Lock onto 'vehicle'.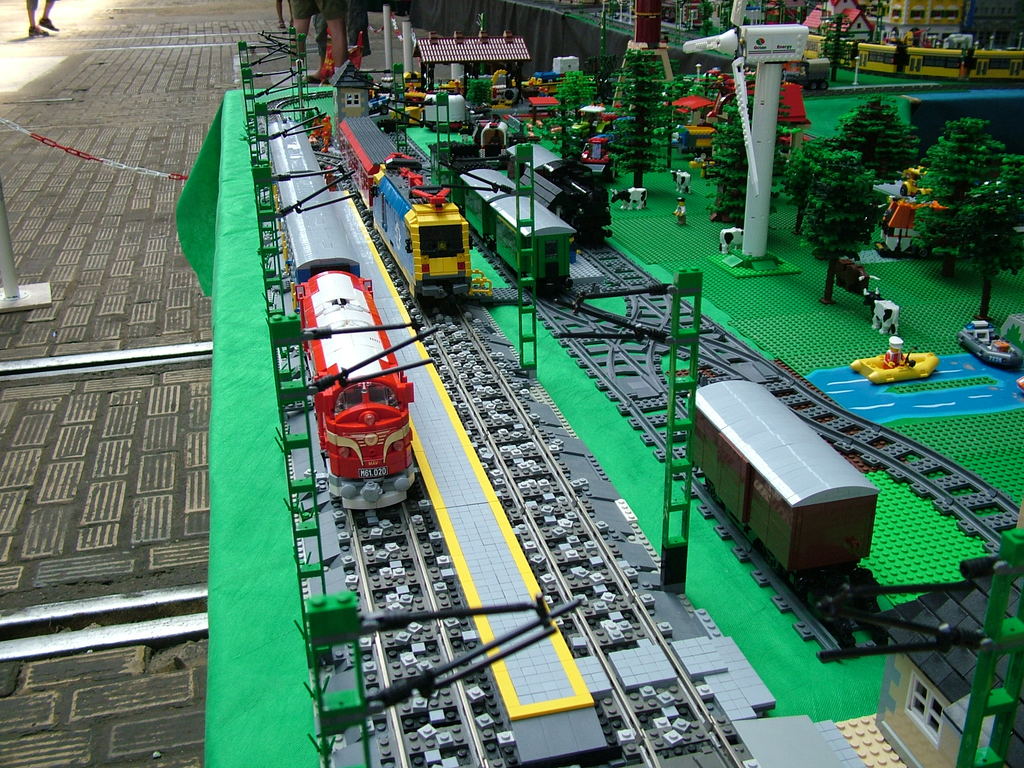
Locked: [left=268, top=119, right=410, bottom=502].
